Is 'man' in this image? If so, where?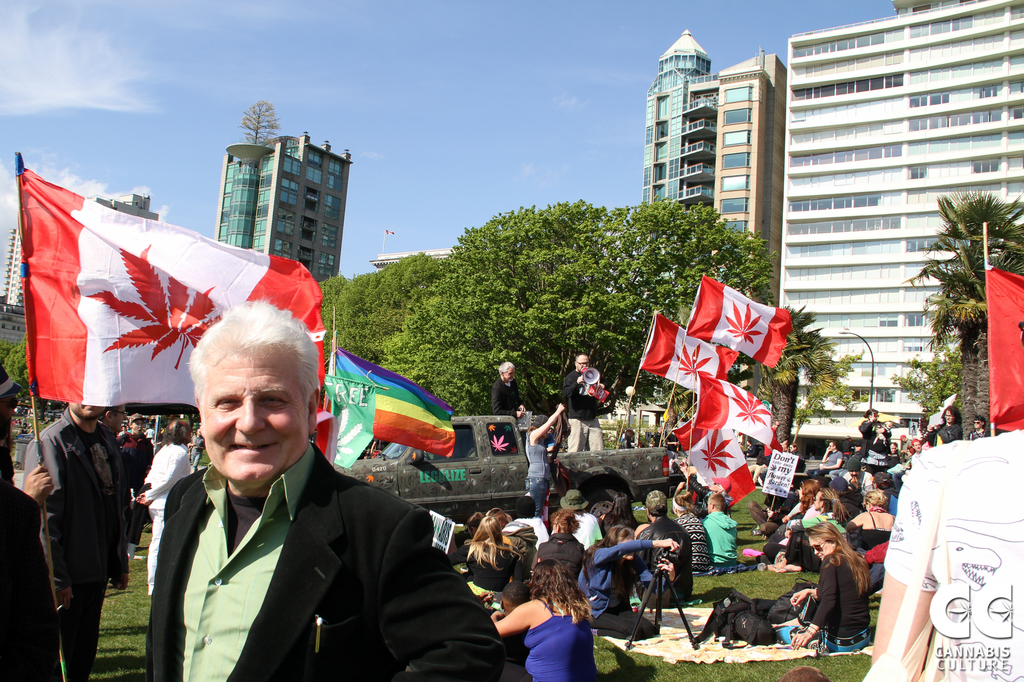
Yes, at 493:356:528:422.
